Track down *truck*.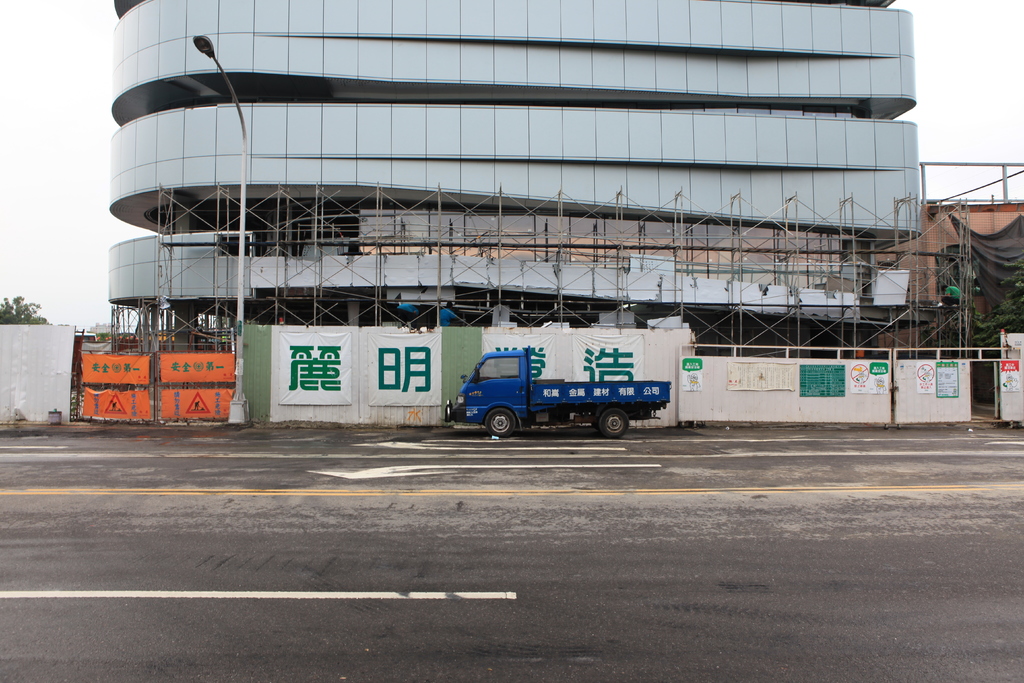
Tracked to 442, 345, 677, 445.
